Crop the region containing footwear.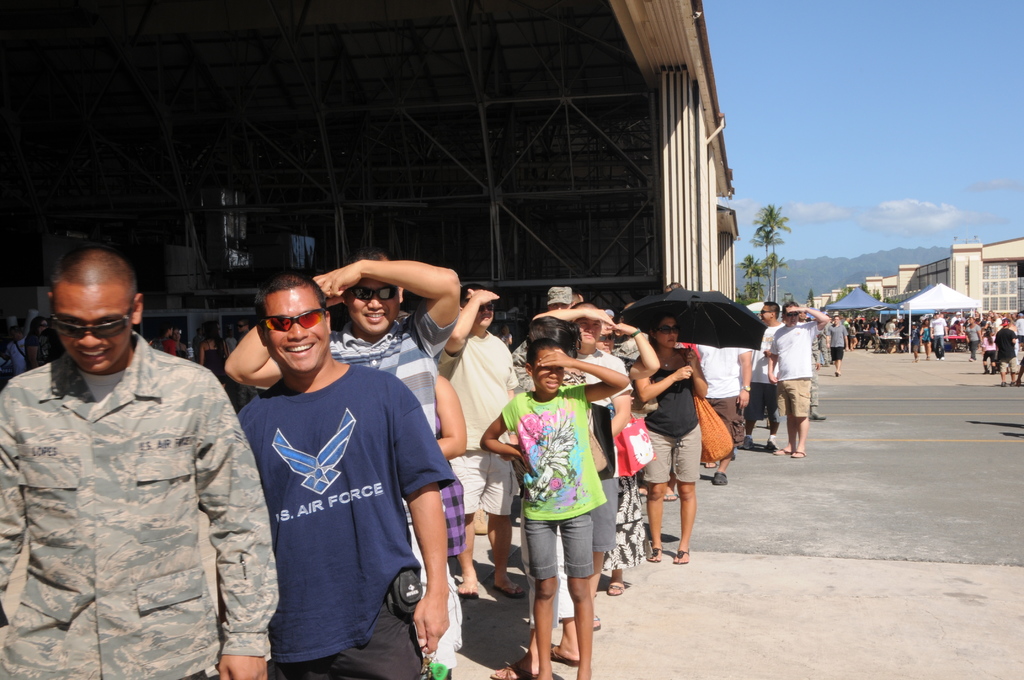
Crop region: [left=967, top=359, right=972, bottom=362].
